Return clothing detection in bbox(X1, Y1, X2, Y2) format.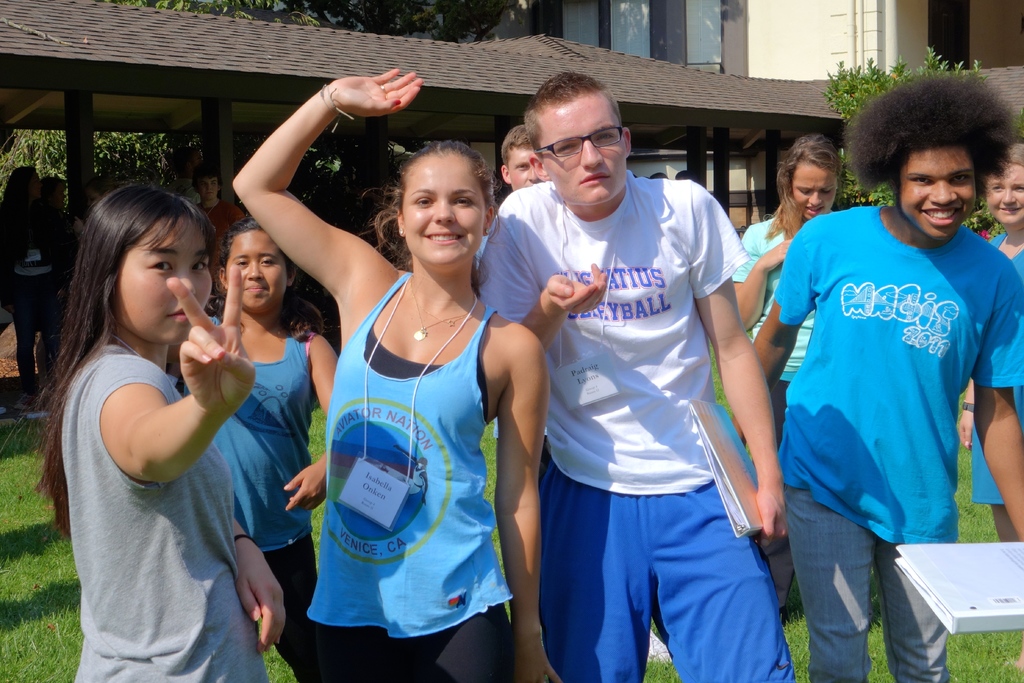
bbox(202, 322, 328, 682).
